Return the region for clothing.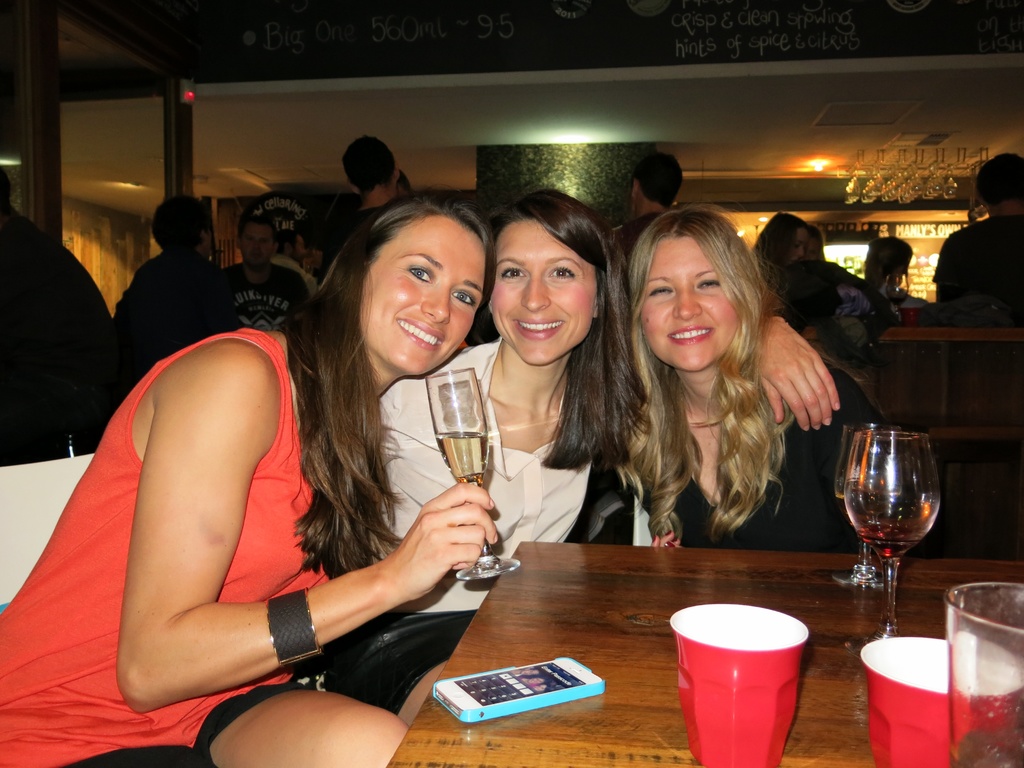
<region>112, 250, 232, 370</region>.
